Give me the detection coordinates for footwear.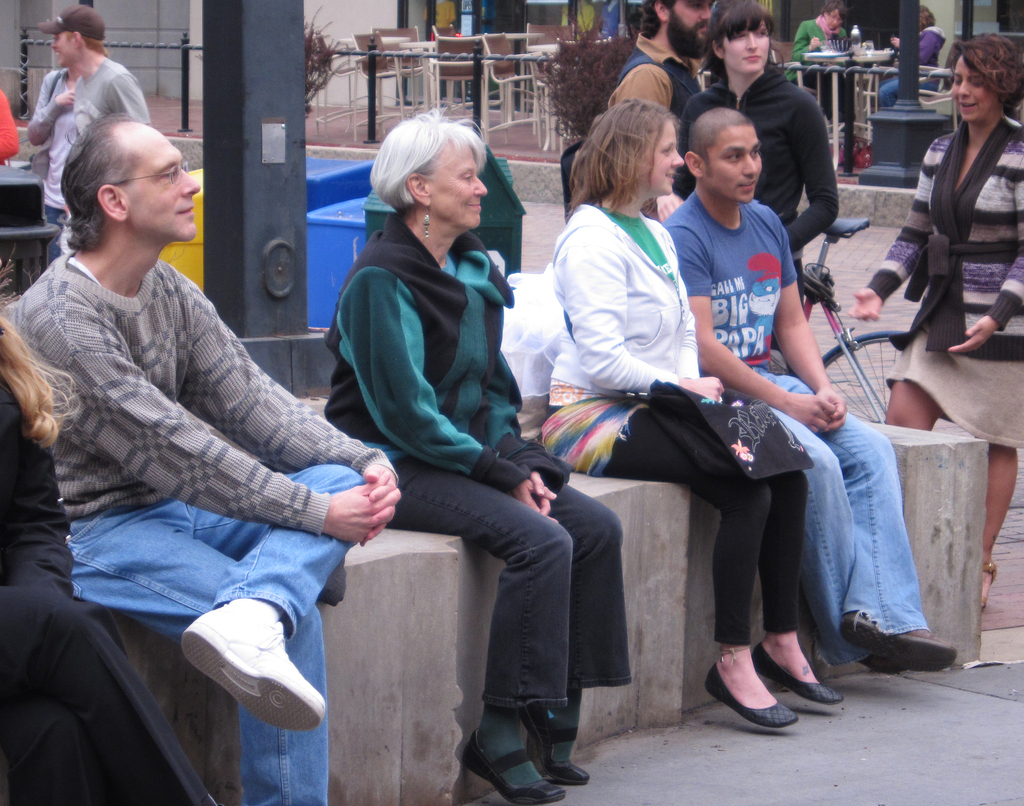
(977,561,1002,614).
